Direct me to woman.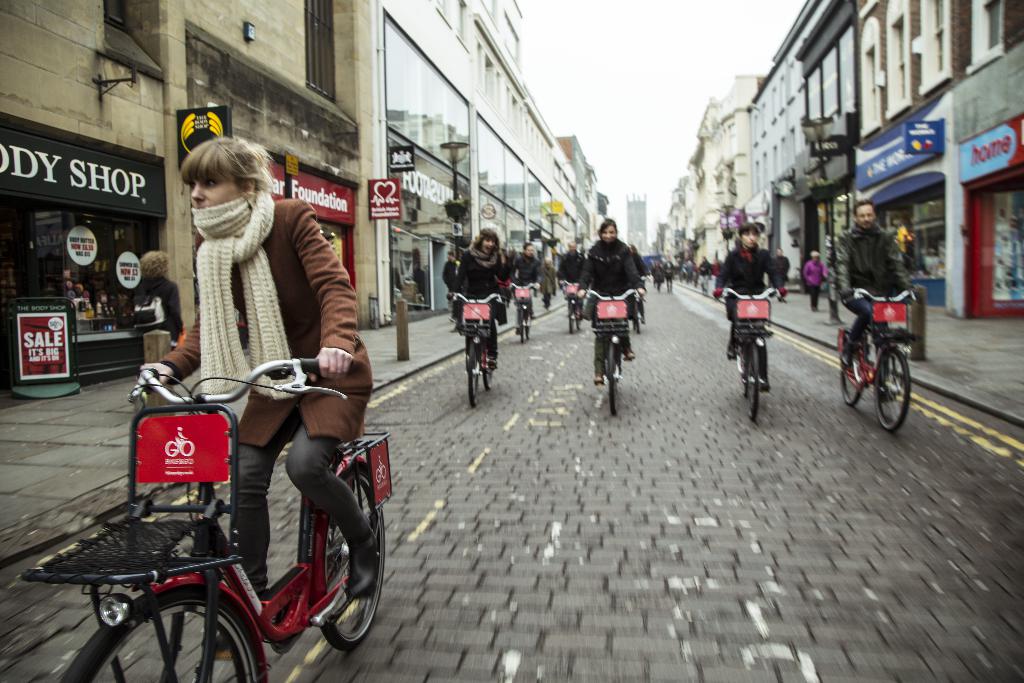
Direction: (left=442, top=220, right=518, bottom=368).
